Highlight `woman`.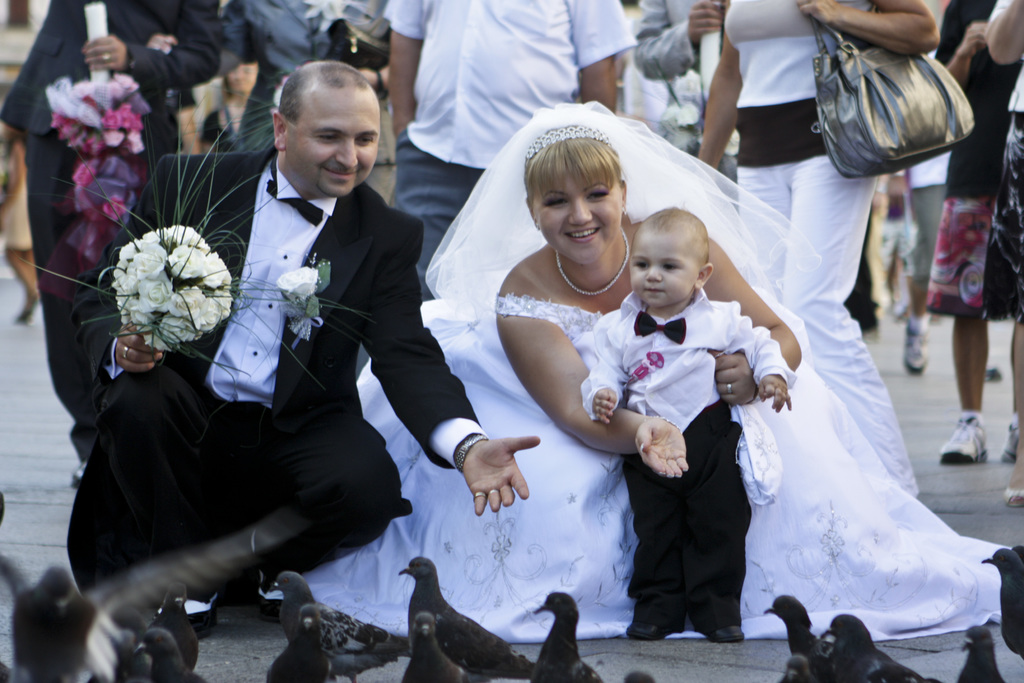
Highlighted region: <box>981,0,1023,516</box>.
